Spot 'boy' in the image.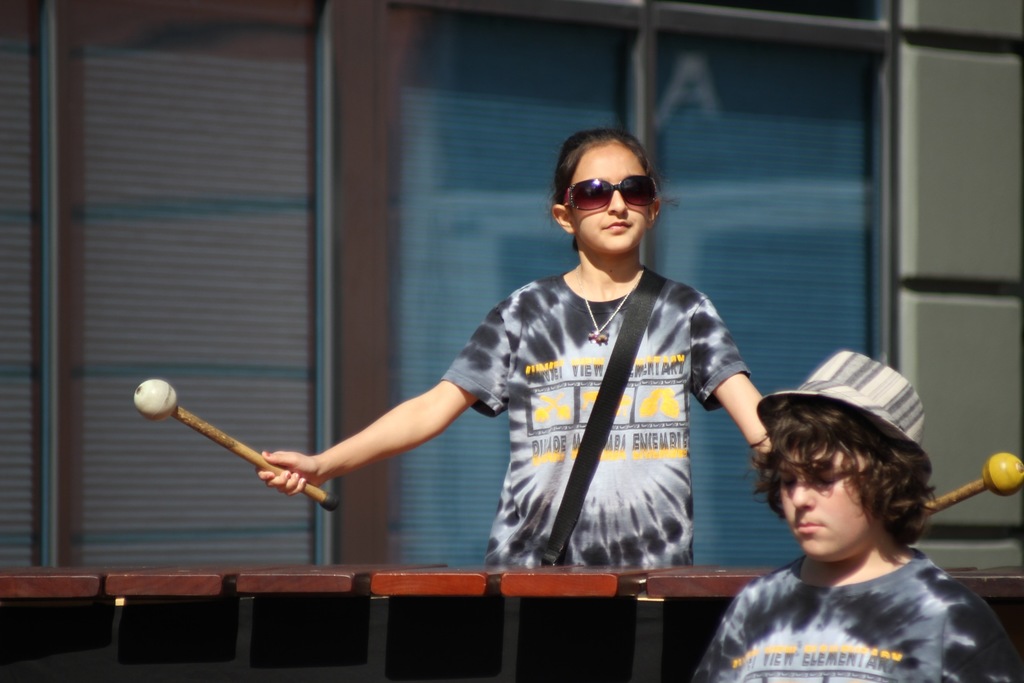
'boy' found at (689,388,995,669).
